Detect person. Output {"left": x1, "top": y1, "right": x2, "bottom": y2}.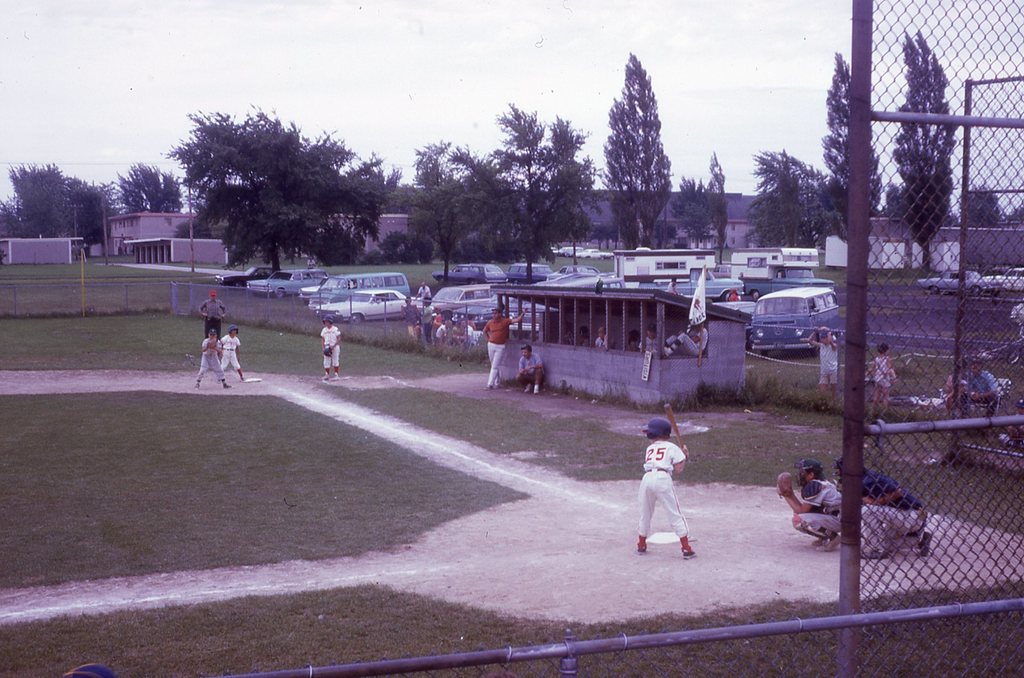
{"left": 828, "top": 451, "right": 926, "bottom": 560}.
